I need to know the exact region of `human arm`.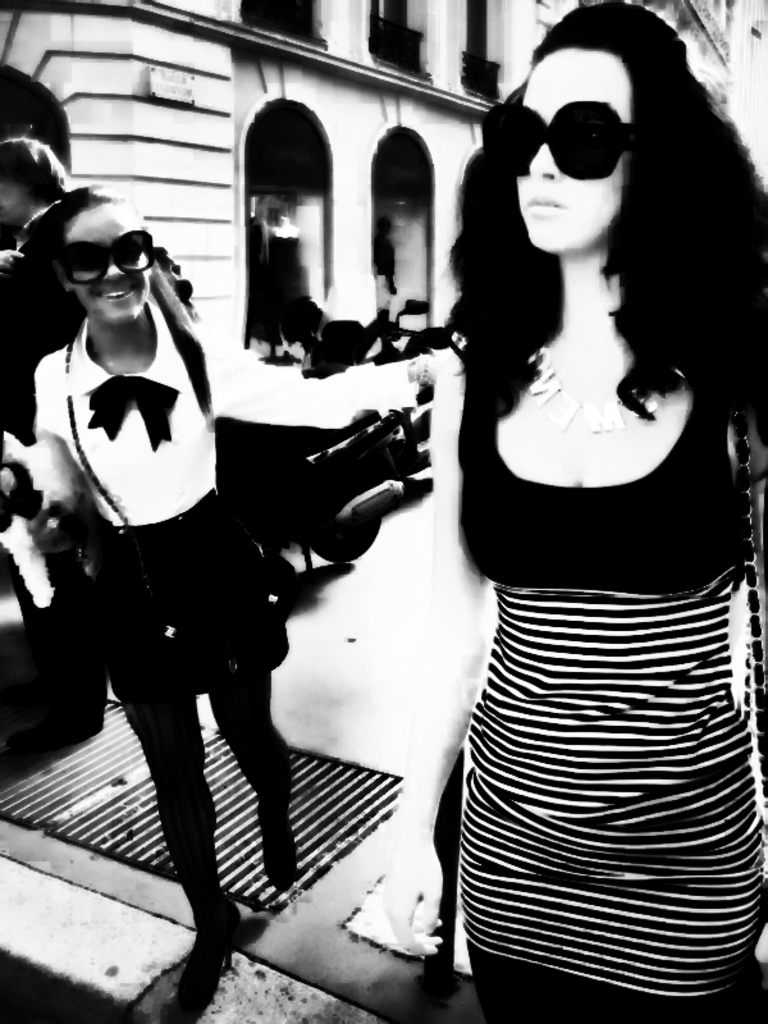
Region: <bbox>198, 319, 436, 429</bbox>.
